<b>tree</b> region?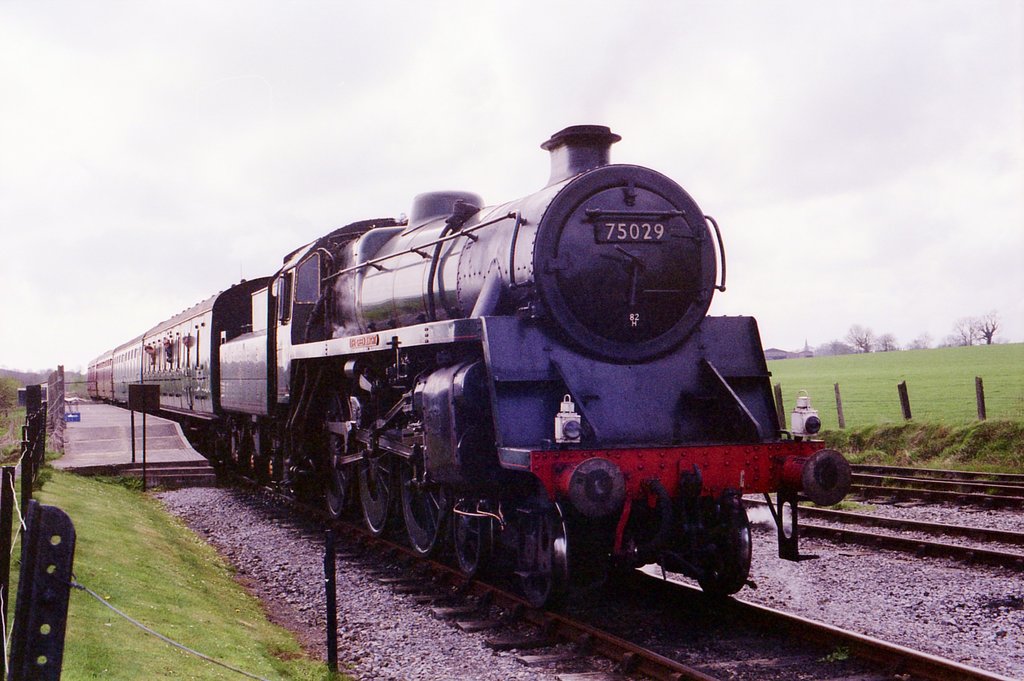
63,369,92,398
